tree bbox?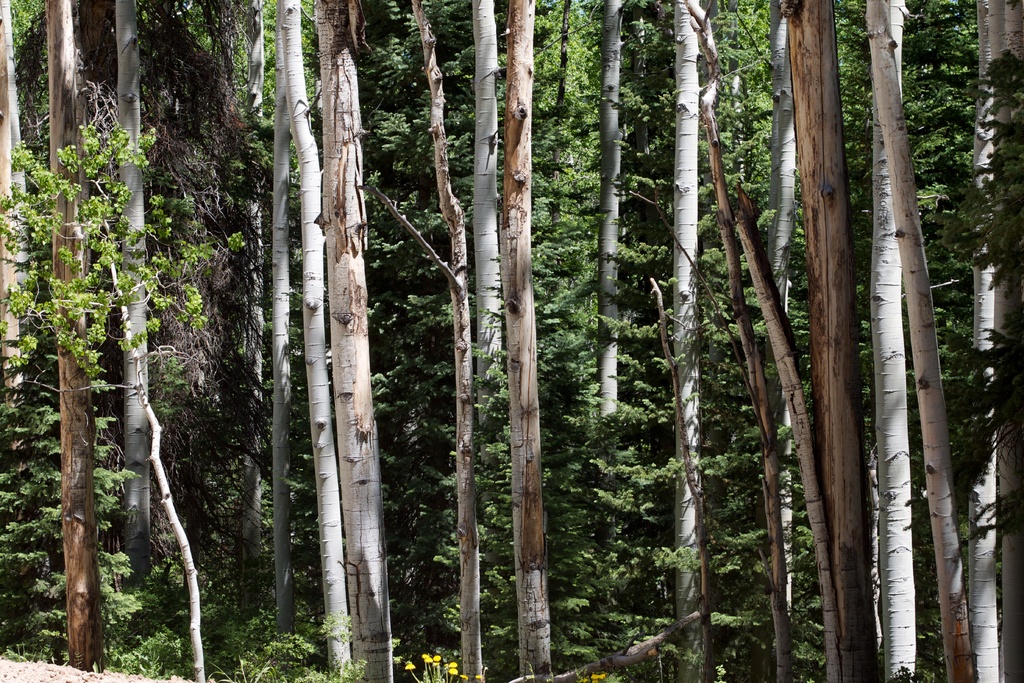
l=745, t=0, r=800, b=682
